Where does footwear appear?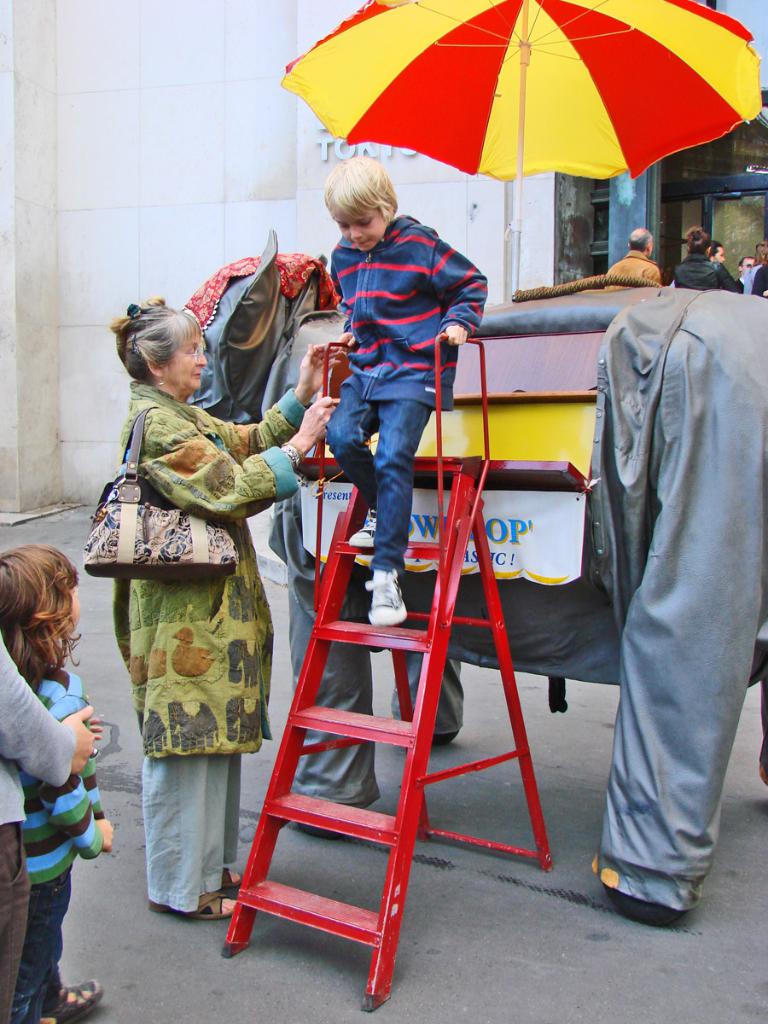
Appears at (348, 508, 373, 549).
